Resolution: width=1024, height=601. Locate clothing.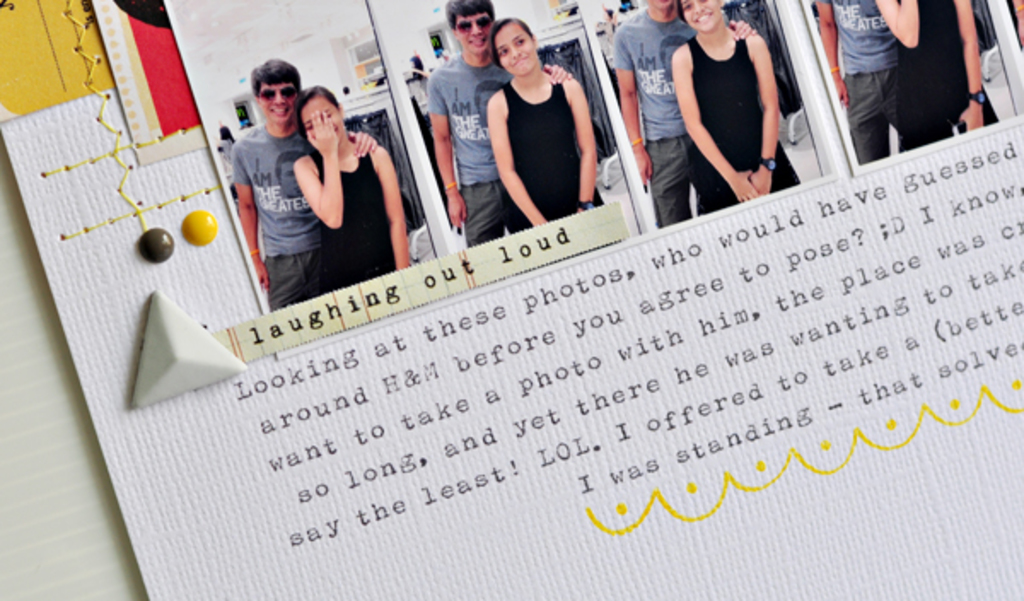
box(725, 0, 799, 118).
